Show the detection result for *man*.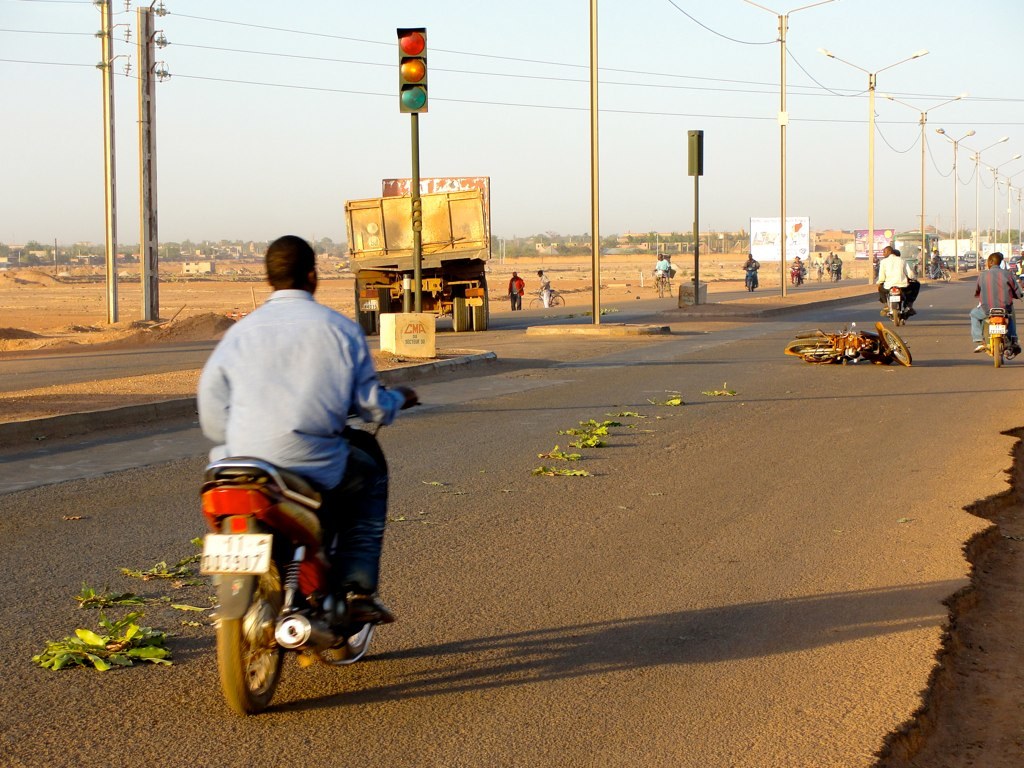
select_region(816, 249, 824, 273).
